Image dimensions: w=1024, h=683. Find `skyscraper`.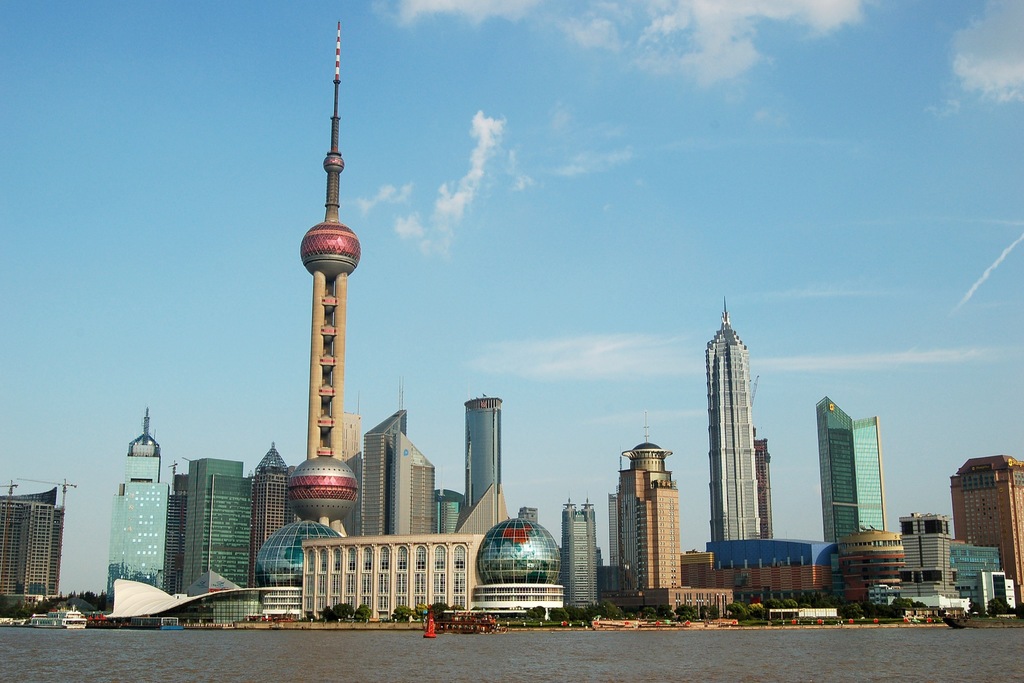
bbox=(184, 457, 247, 593).
